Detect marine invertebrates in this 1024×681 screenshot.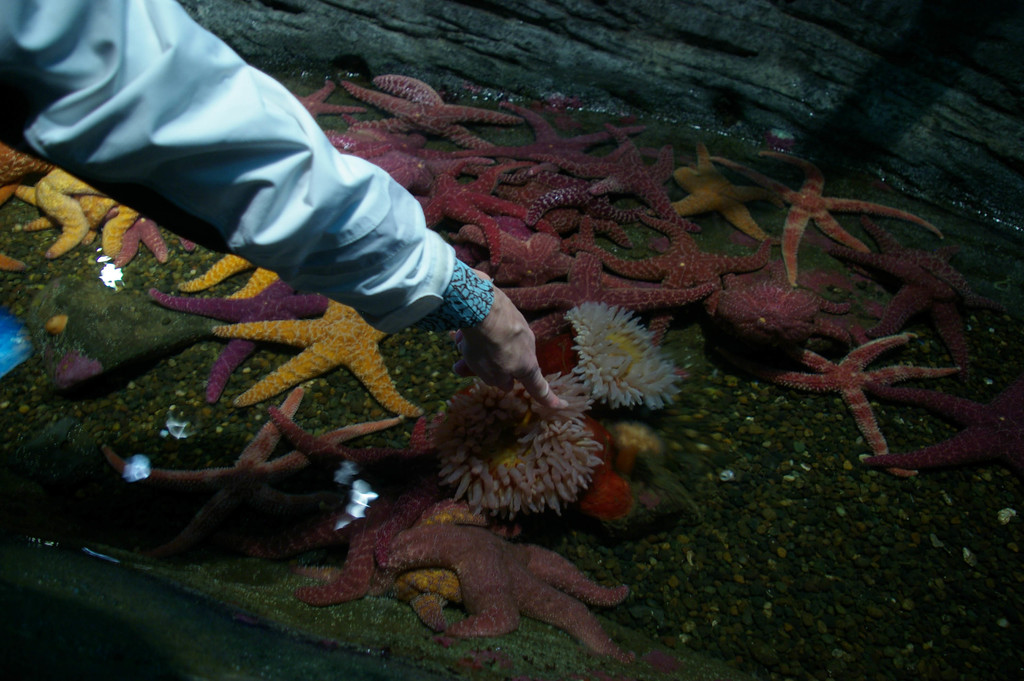
Detection: pyautogui.locateOnScreen(669, 136, 791, 246).
